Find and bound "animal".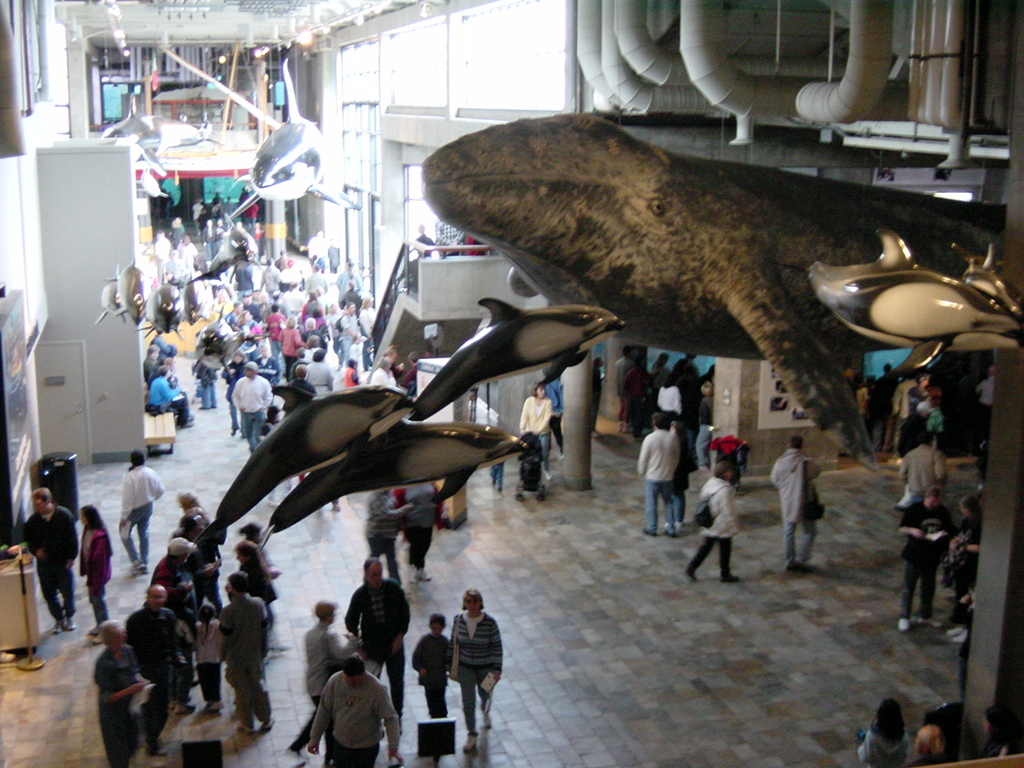
Bound: {"x1": 225, "y1": 58, "x2": 362, "y2": 219}.
